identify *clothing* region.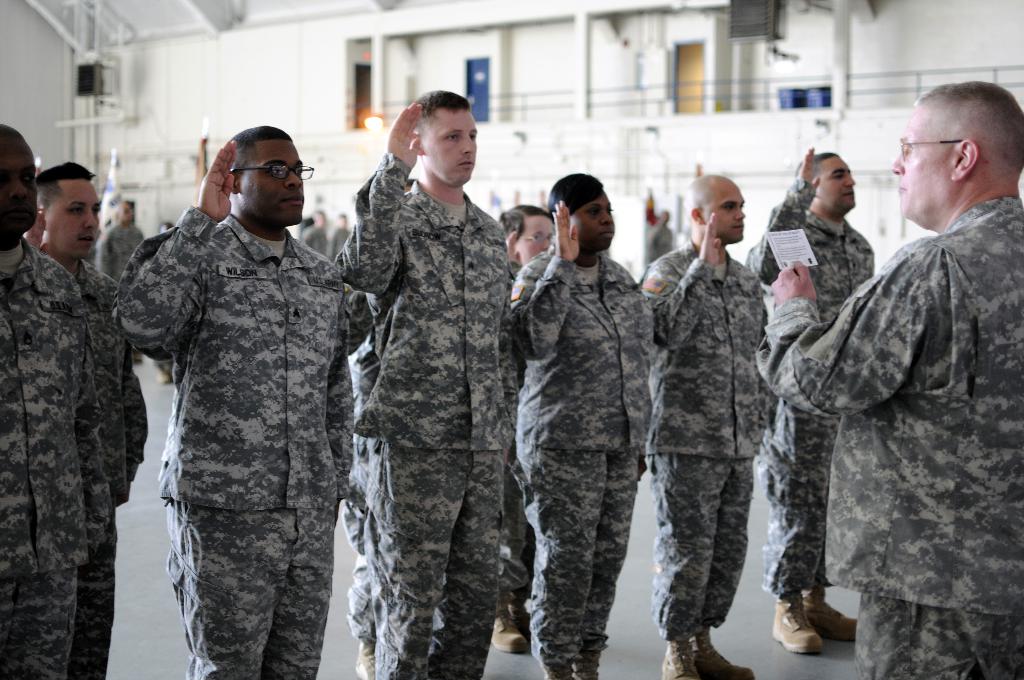
Region: l=739, t=182, r=889, b=597.
